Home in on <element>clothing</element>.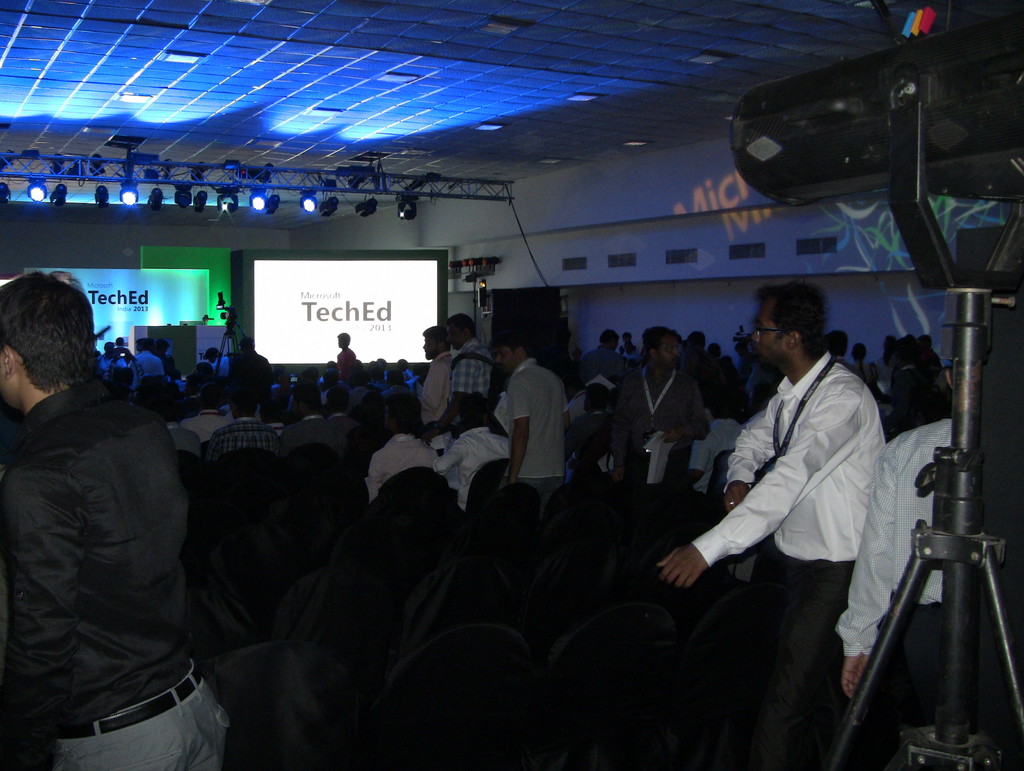
Homed in at 388/384/408/397.
